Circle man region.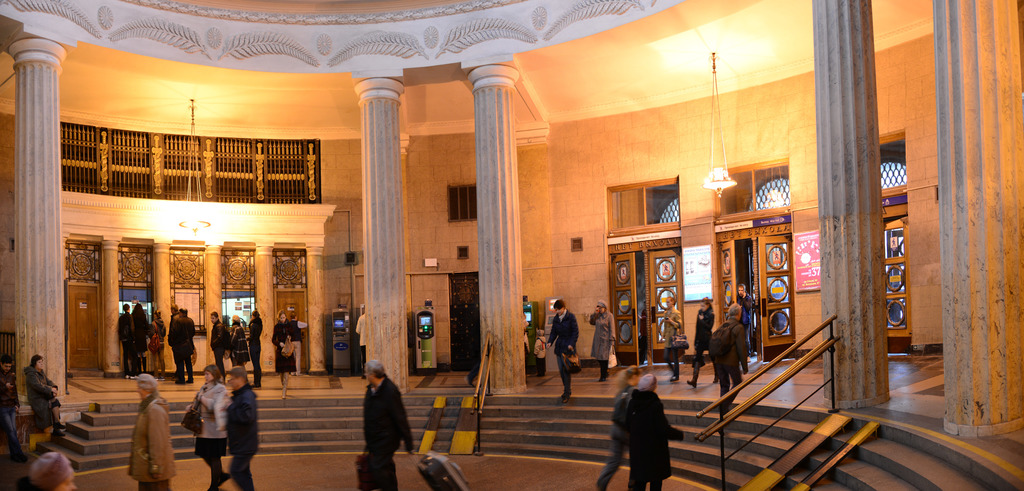
Region: l=712, t=299, r=750, b=415.
